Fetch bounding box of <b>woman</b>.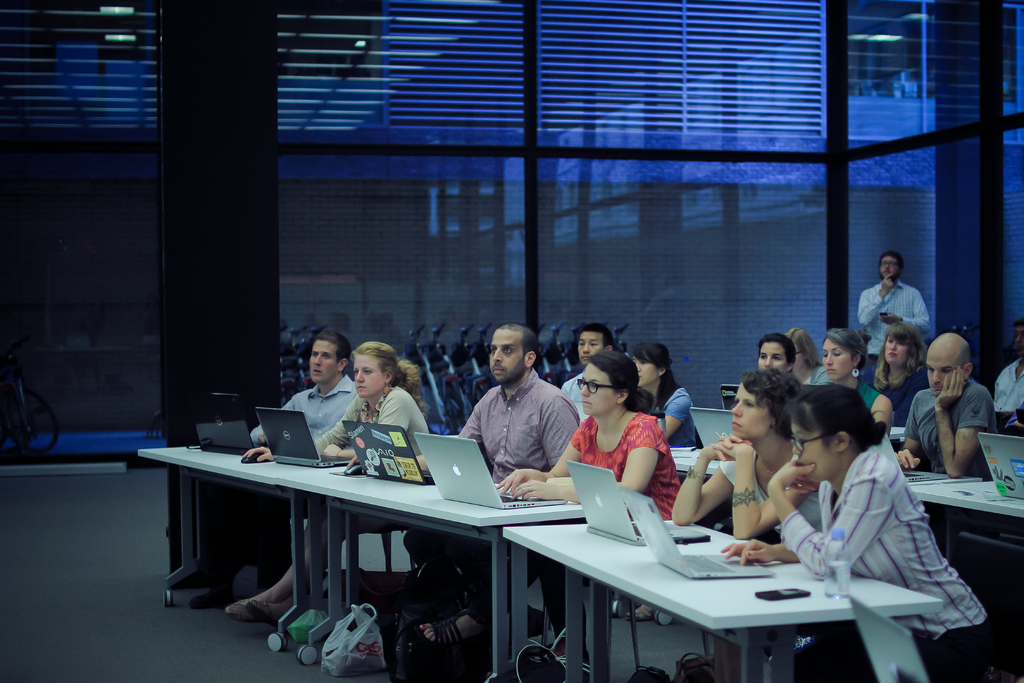
Bbox: <box>719,378,1004,682</box>.
